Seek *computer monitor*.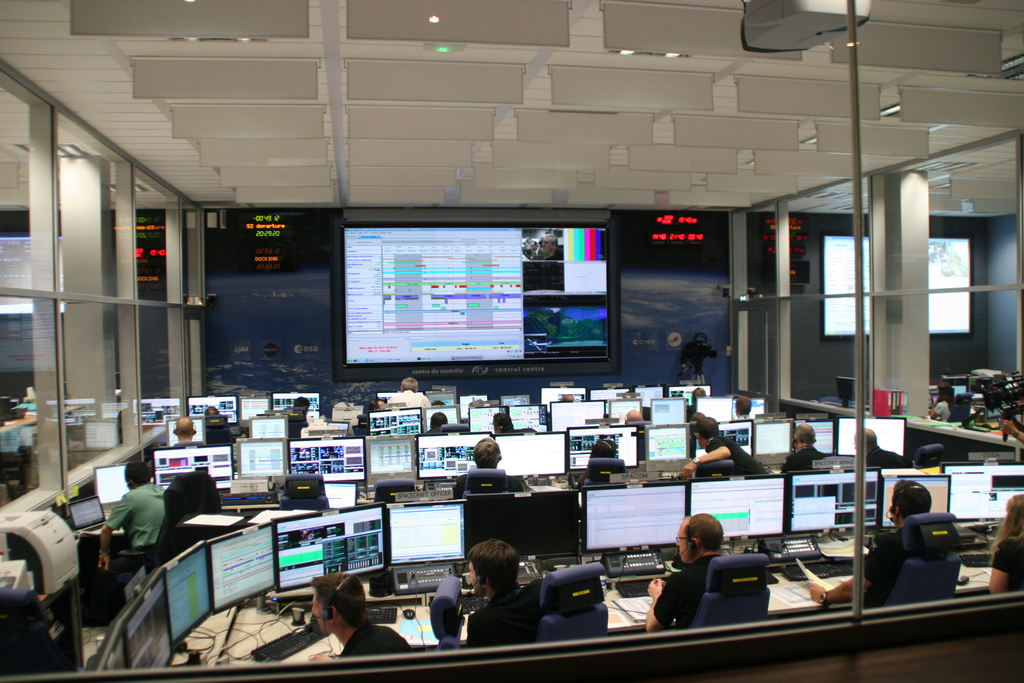
367, 404, 429, 436.
